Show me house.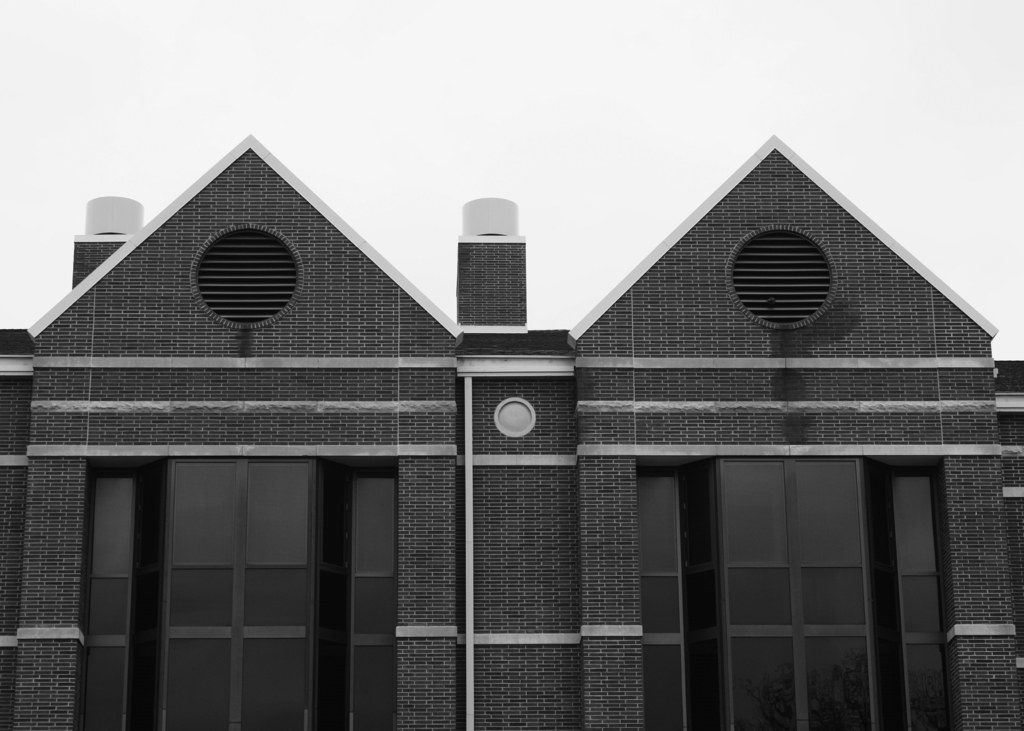
house is here: <box>0,127,1023,730</box>.
